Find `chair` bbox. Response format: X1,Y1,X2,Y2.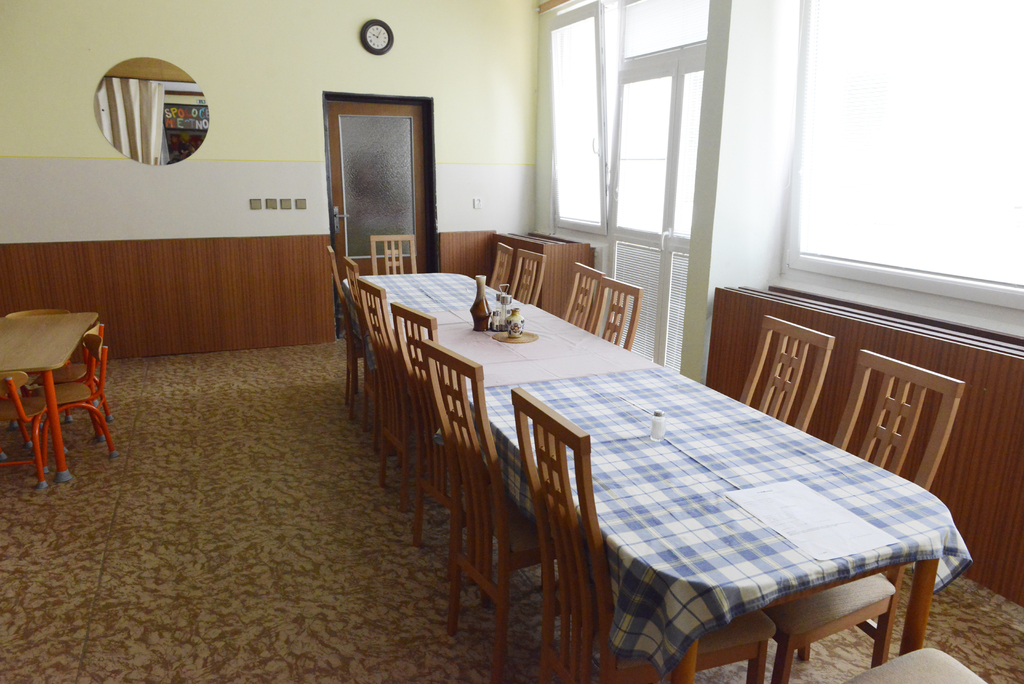
563,263,600,330.
